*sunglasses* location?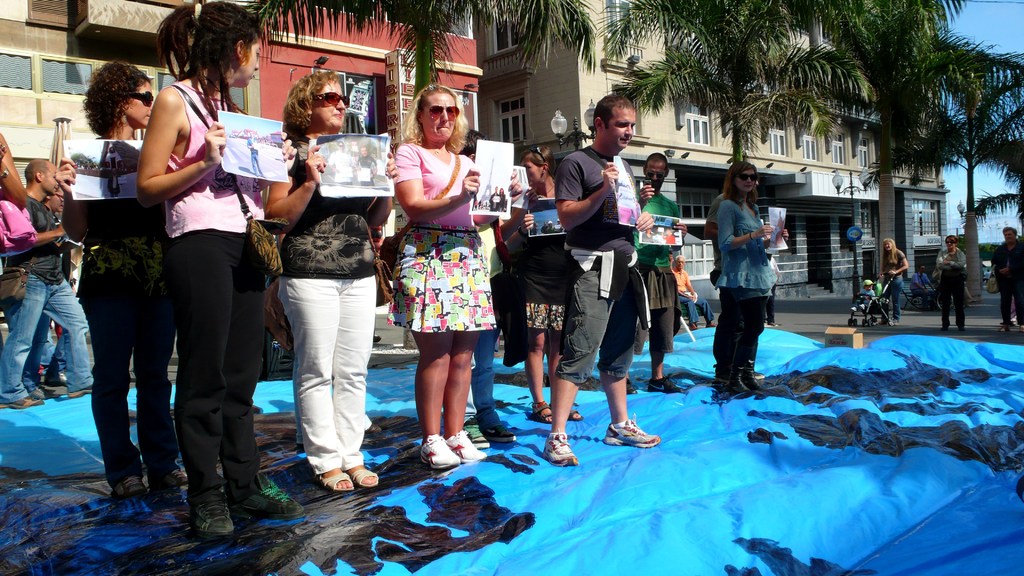
127,88,158,108
